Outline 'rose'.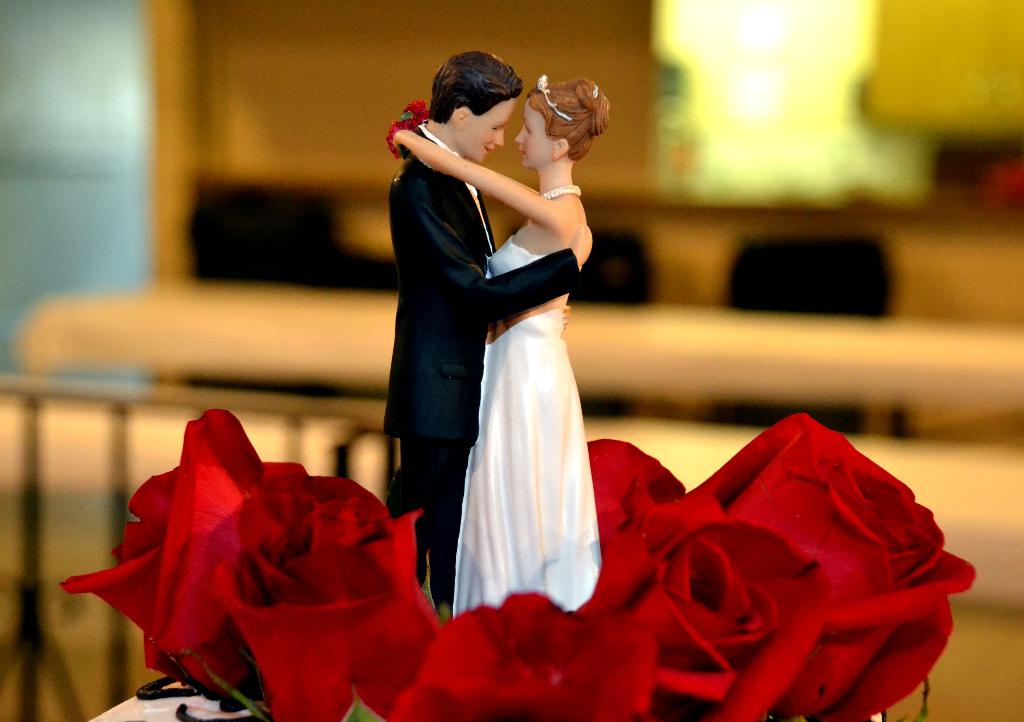
Outline: {"left": 403, "top": 100, "right": 430, "bottom": 126}.
